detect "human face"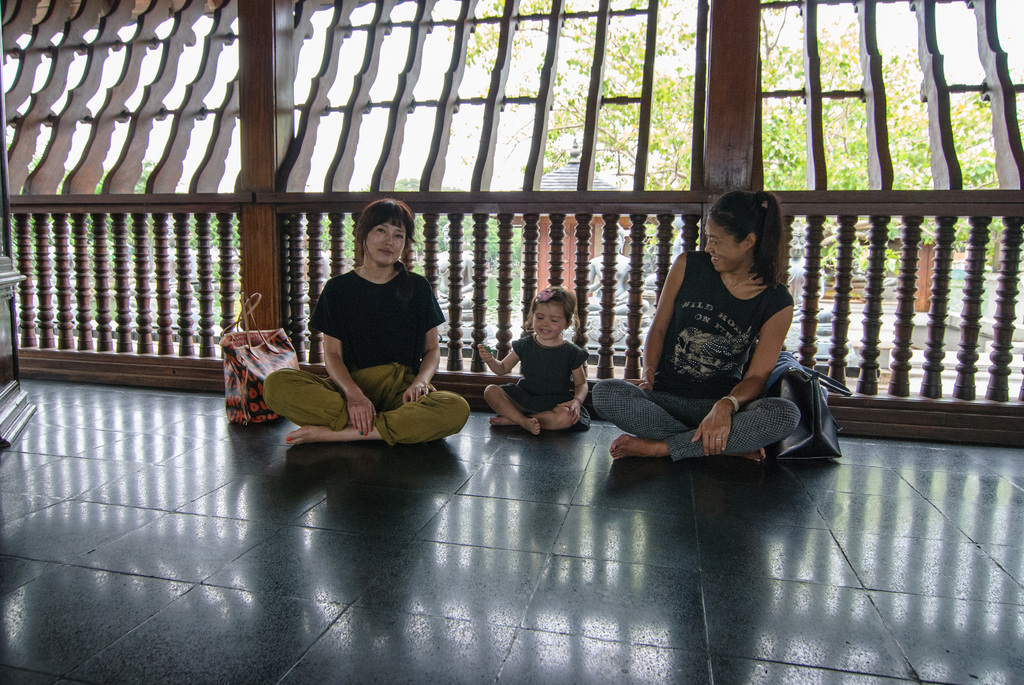
detection(364, 212, 408, 271)
